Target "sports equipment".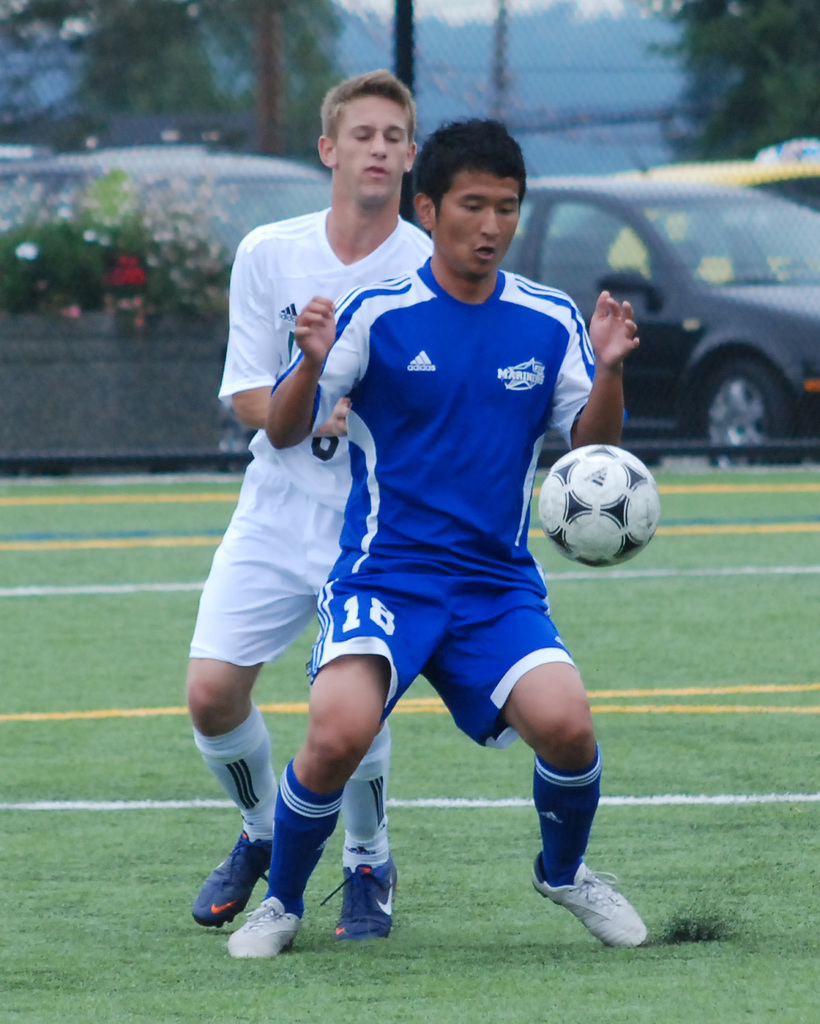
Target region: x1=184 y1=831 x2=276 y2=932.
